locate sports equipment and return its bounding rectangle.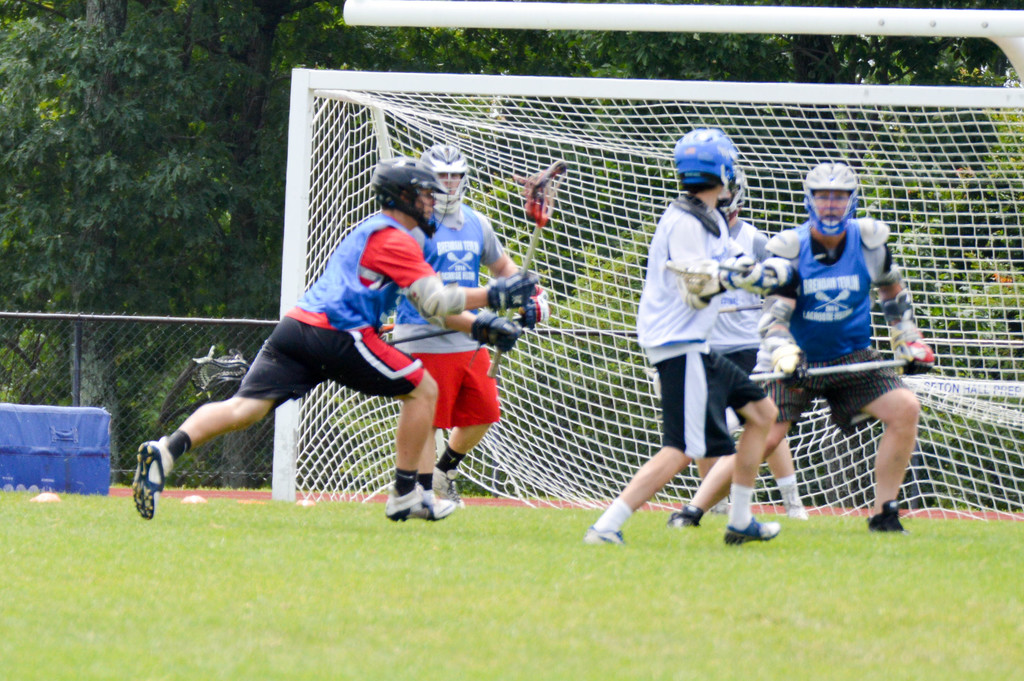
Rect(669, 263, 753, 291).
